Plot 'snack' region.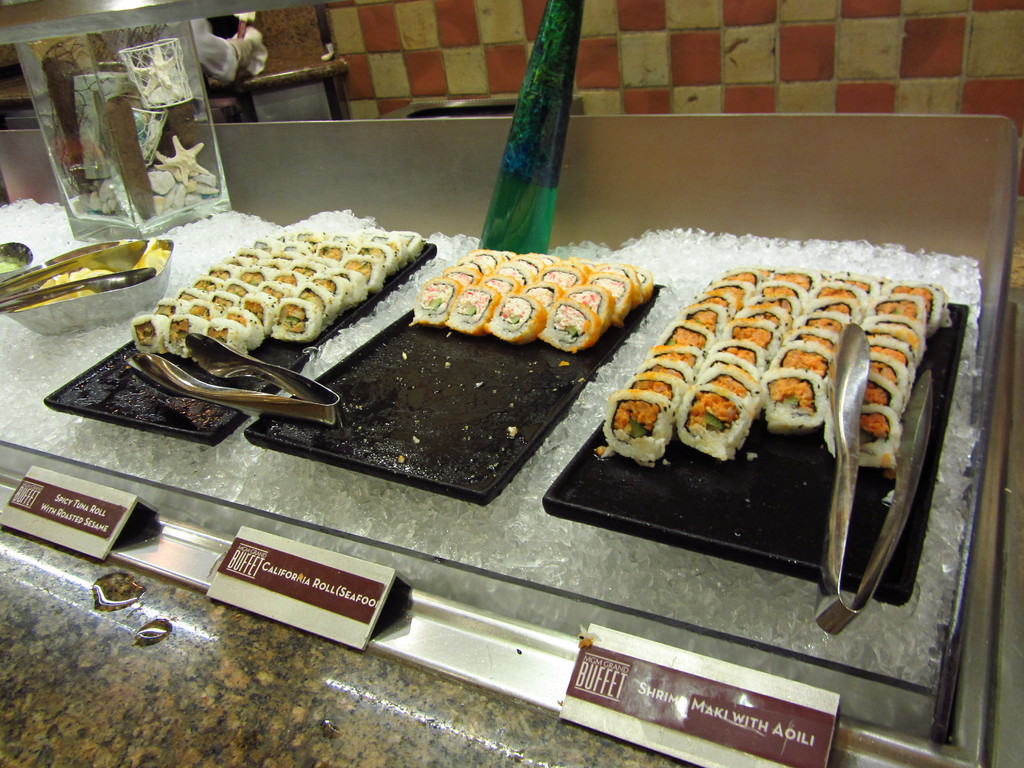
Plotted at {"left": 406, "top": 246, "right": 654, "bottom": 352}.
